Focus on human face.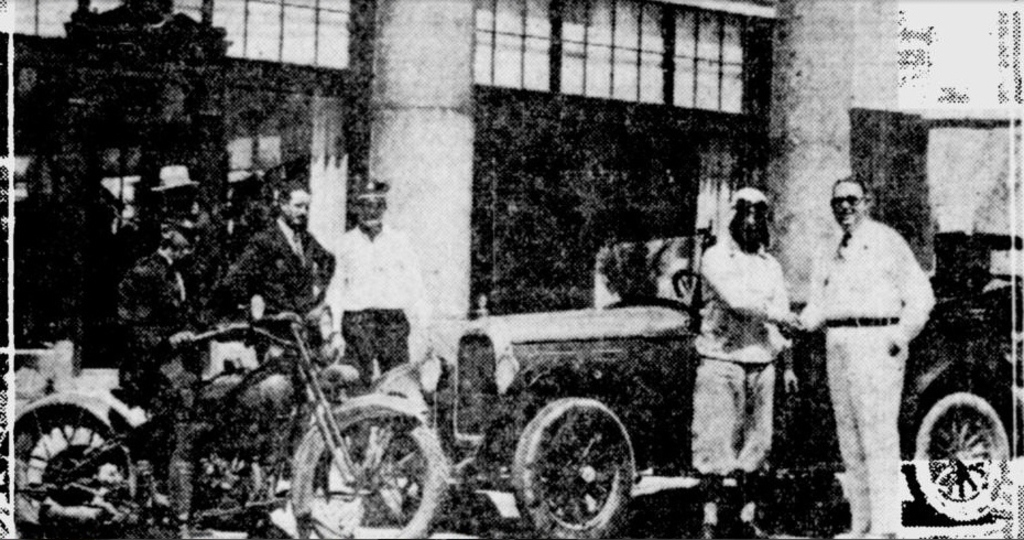
Focused at 828:179:862:222.
